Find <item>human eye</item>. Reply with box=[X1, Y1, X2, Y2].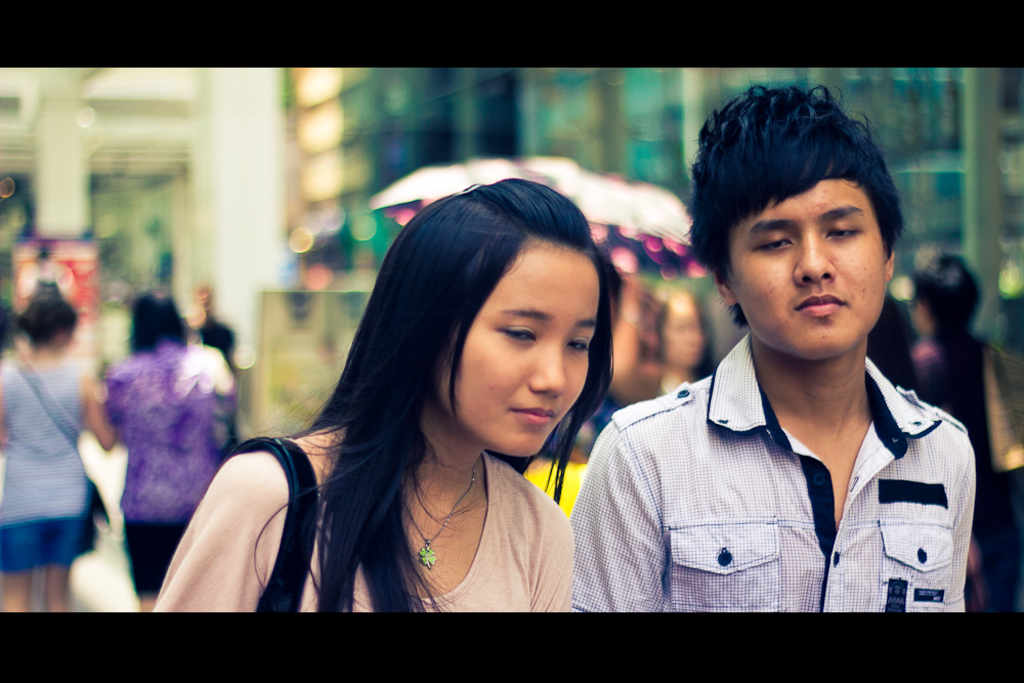
box=[486, 314, 541, 348].
